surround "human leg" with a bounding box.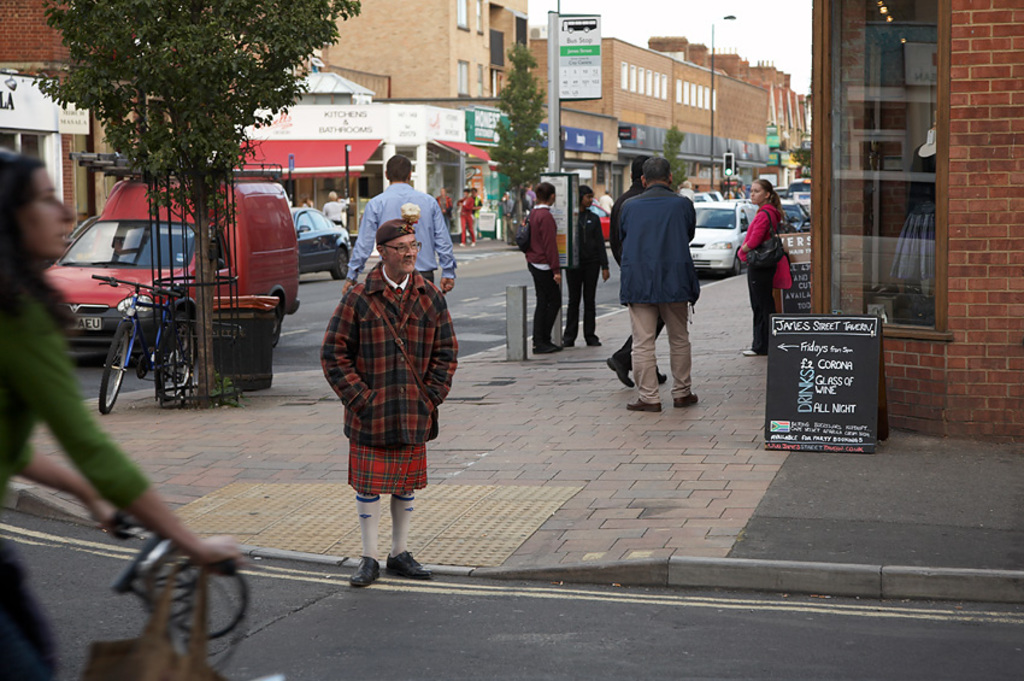
<box>531,259,566,348</box>.
